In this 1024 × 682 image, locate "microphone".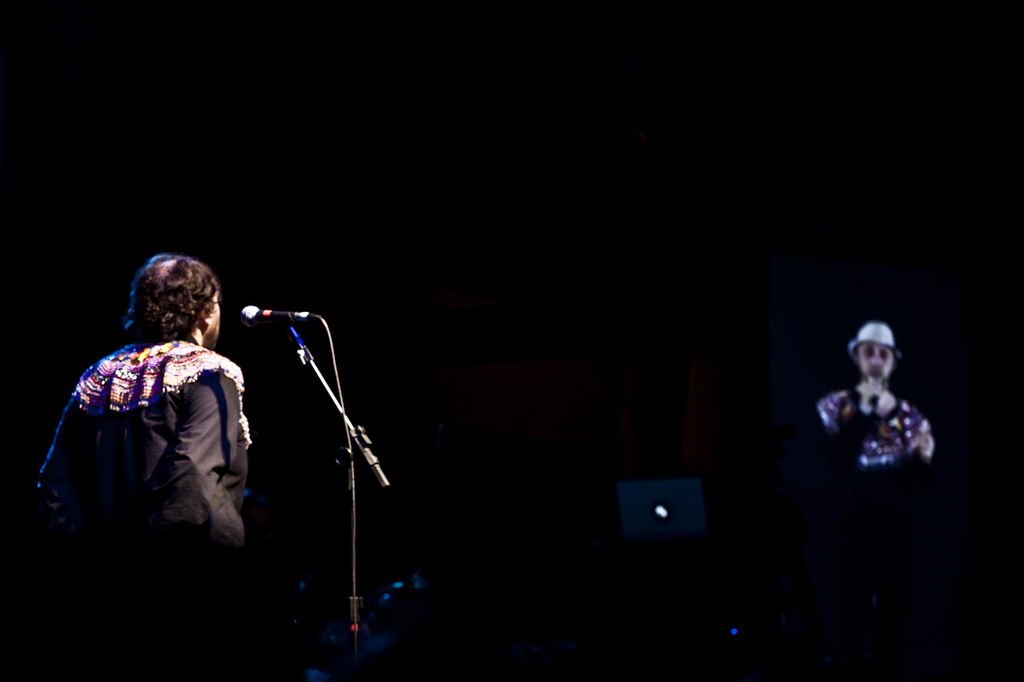
Bounding box: rect(862, 369, 884, 414).
